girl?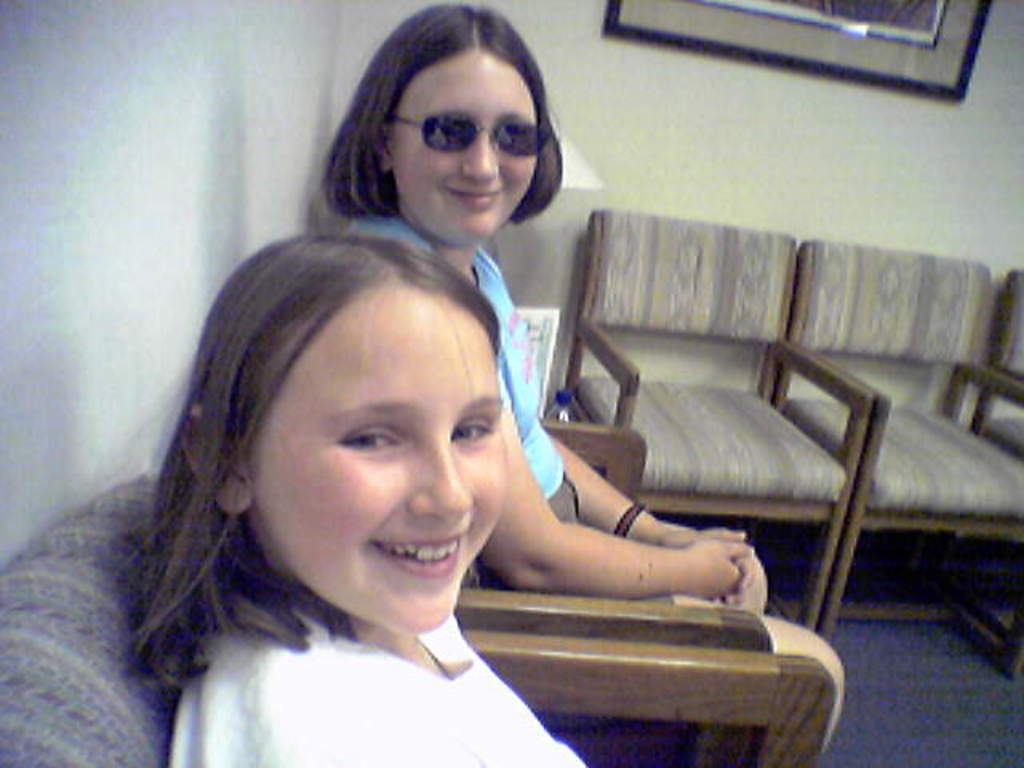
<region>315, 0, 846, 766</region>
